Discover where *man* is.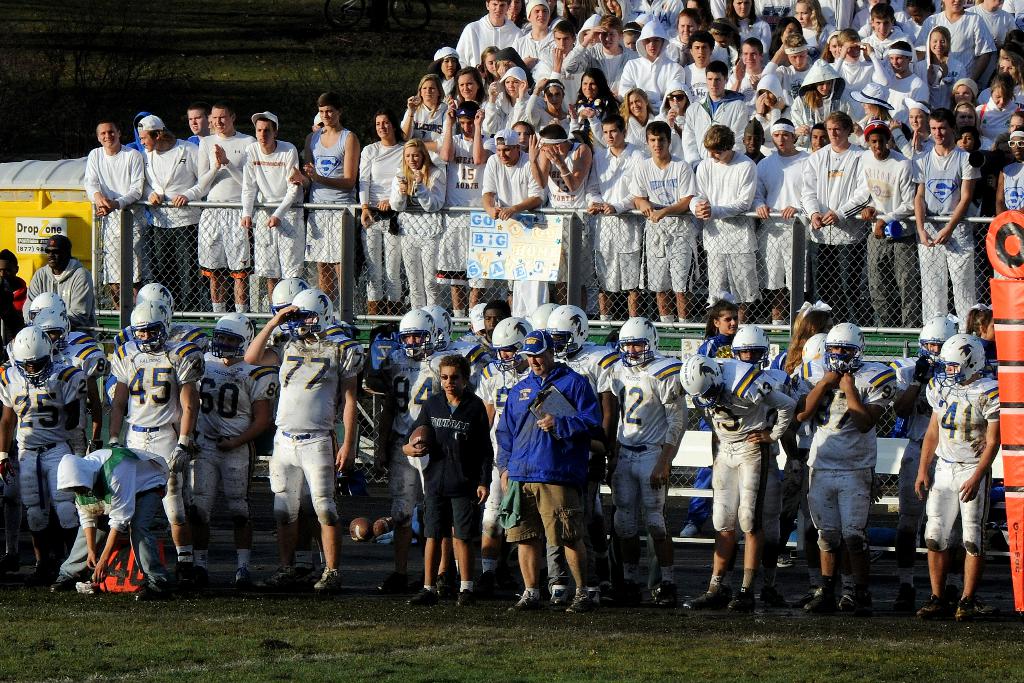
Discovered at 266,289,355,608.
